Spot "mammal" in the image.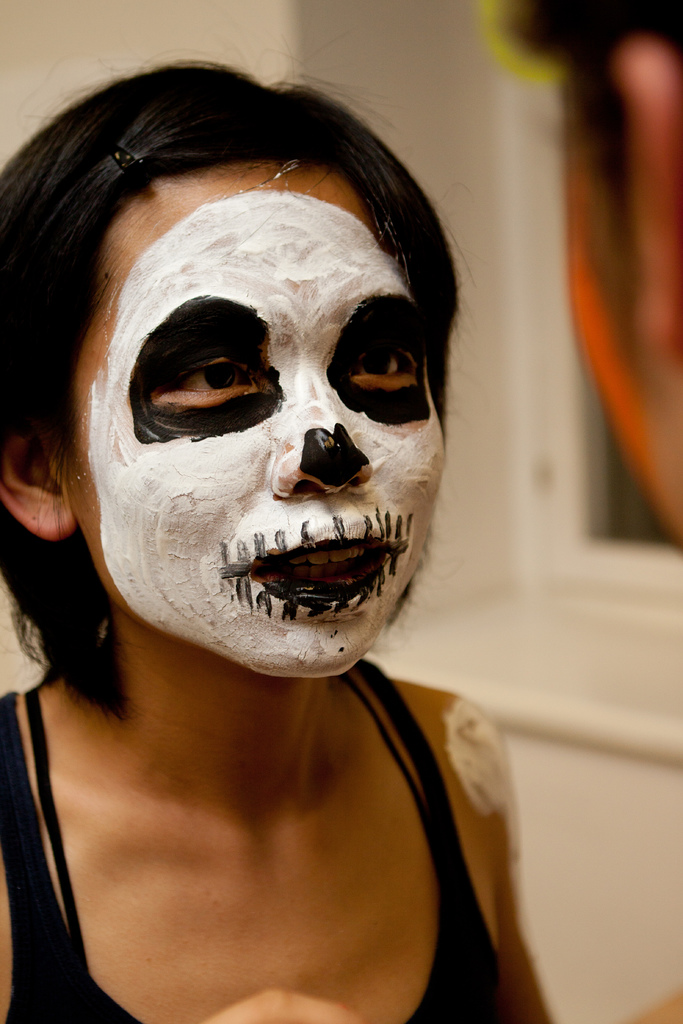
"mammal" found at locate(486, 0, 682, 561).
